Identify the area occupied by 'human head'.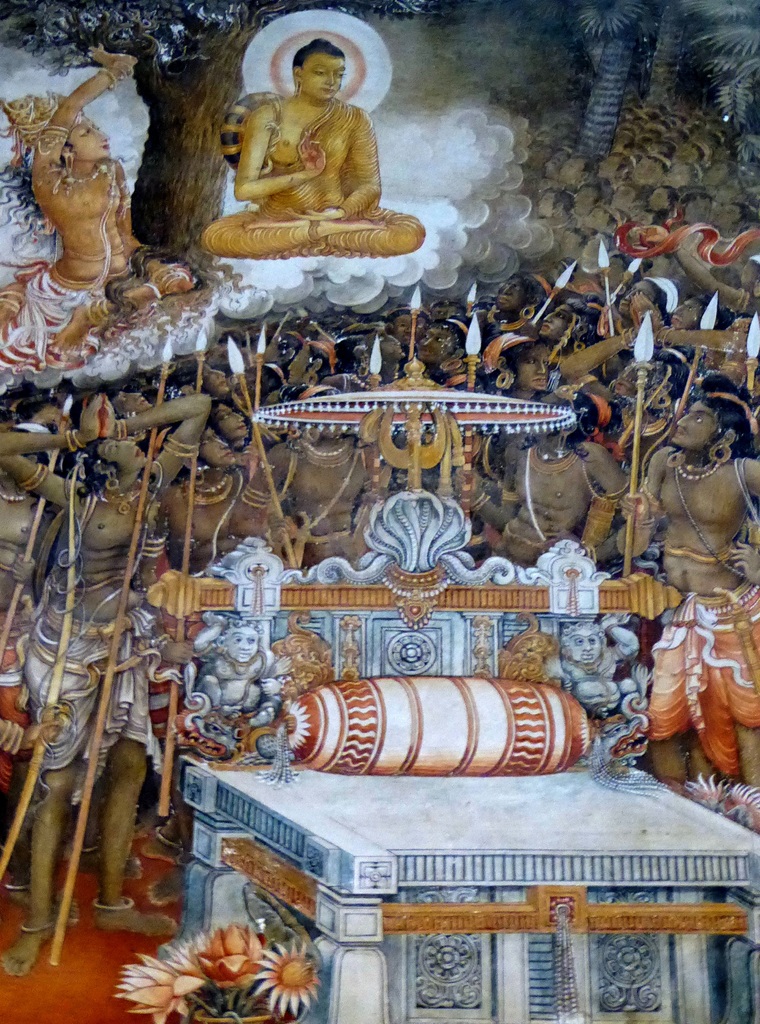
Area: <bbox>681, 192, 706, 223</bbox>.
